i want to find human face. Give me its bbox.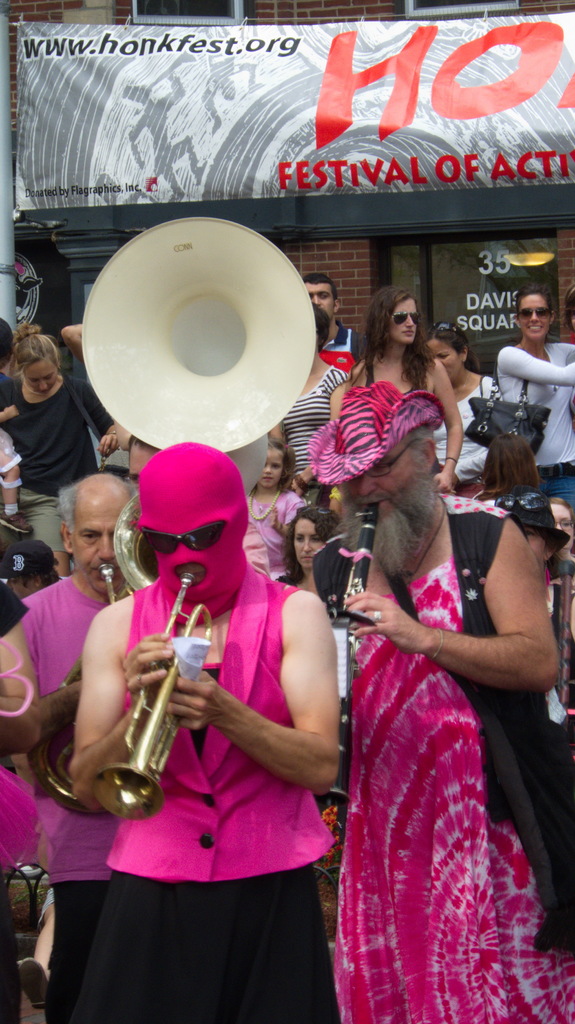
Rect(345, 440, 418, 526).
